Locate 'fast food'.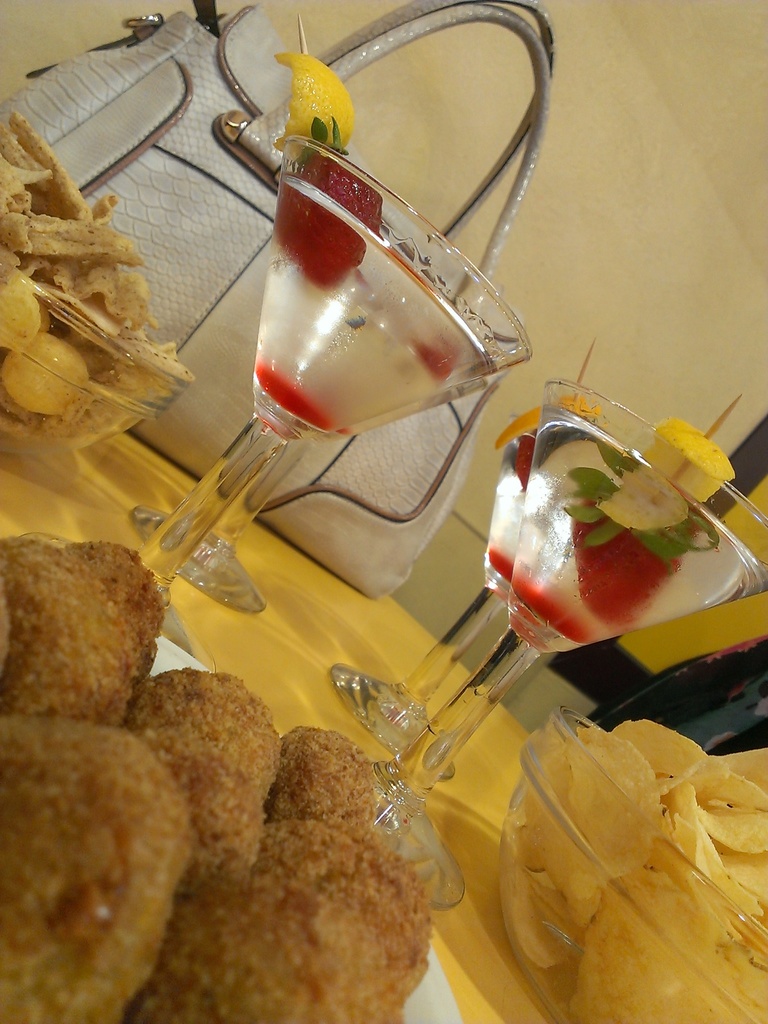
Bounding box: 0:336:108:424.
